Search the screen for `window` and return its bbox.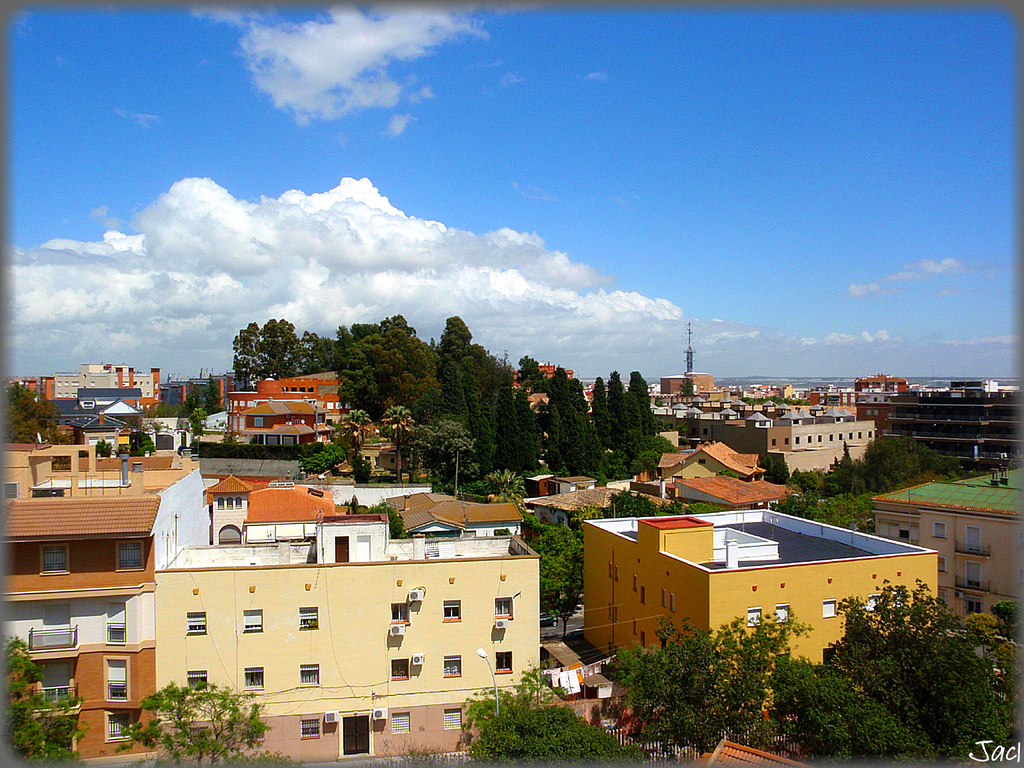
Found: (215, 494, 244, 511).
